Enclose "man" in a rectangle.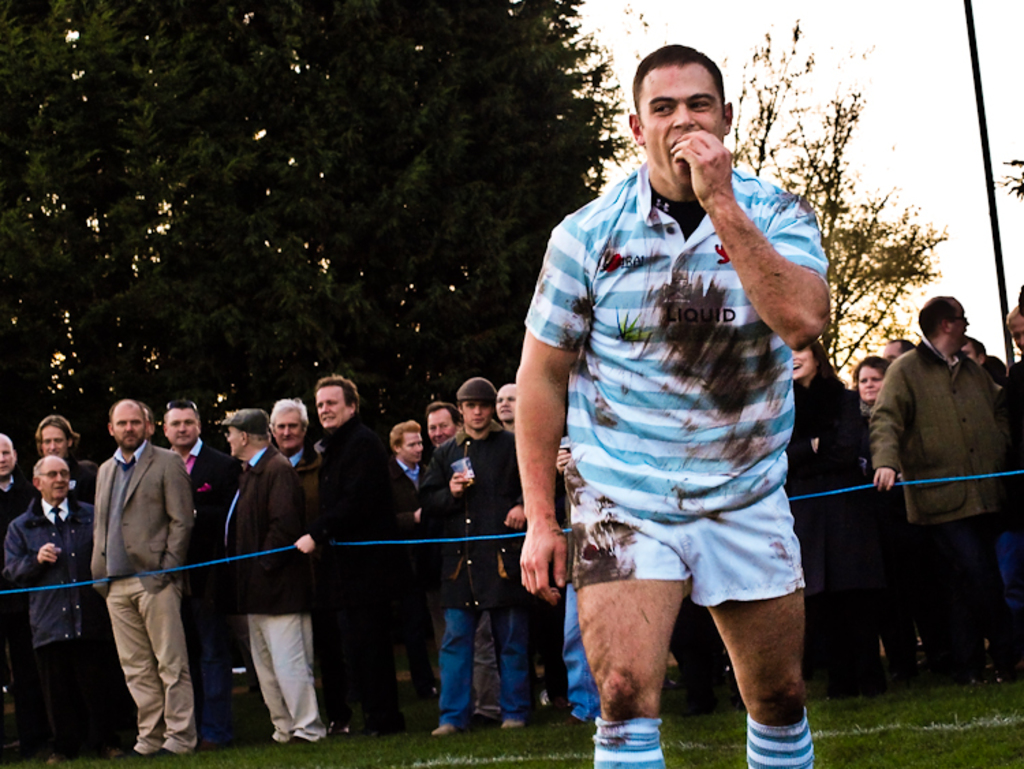
left=388, top=418, right=430, bottom=484.
